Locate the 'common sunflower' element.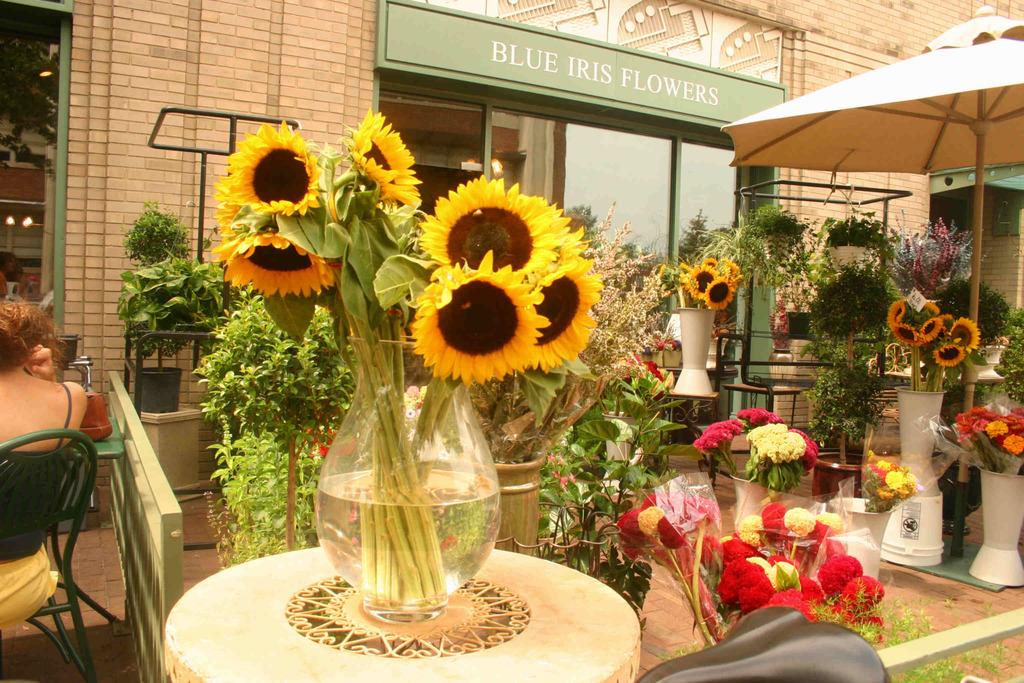
Element bbox: [left=896, top=311, right=913, bottom=349].
